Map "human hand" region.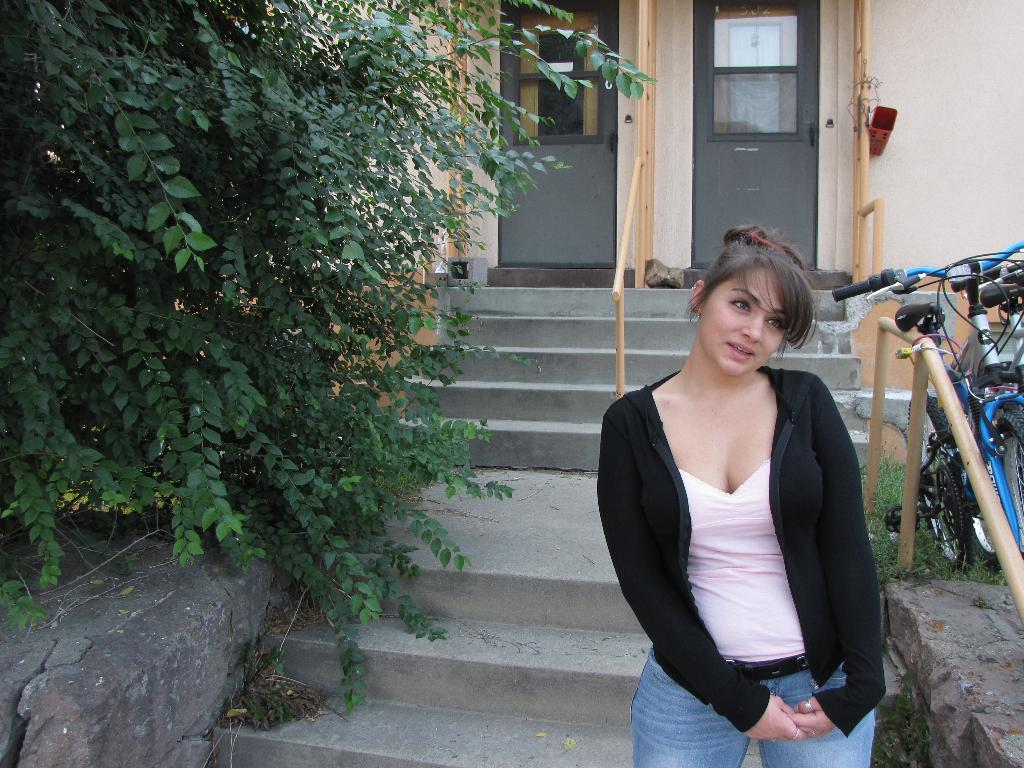
Mapped to crop(740, 691, 808, 743).
